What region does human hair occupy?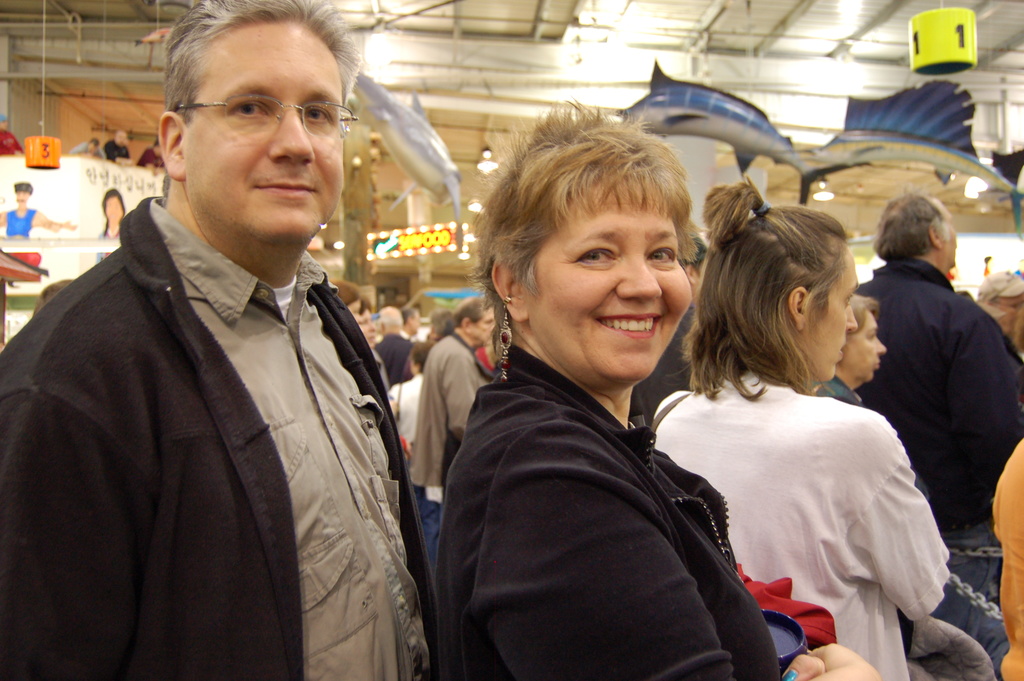
<box>479,113,719,405</box>.
